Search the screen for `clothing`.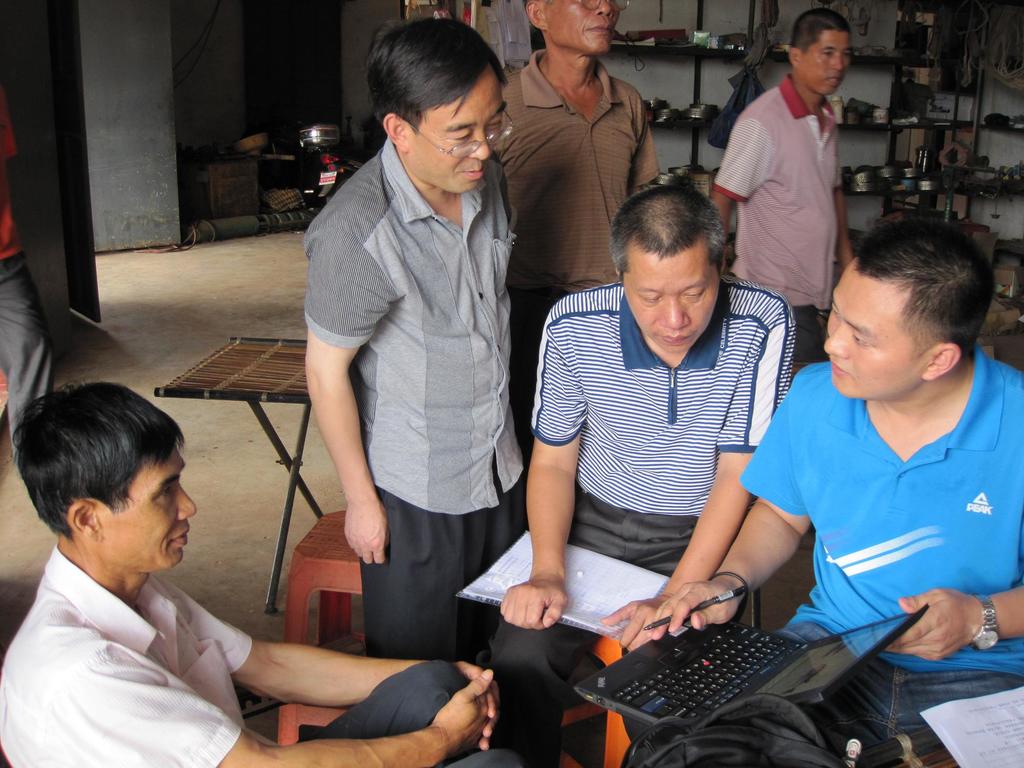
Found at (514,275,796,767).
